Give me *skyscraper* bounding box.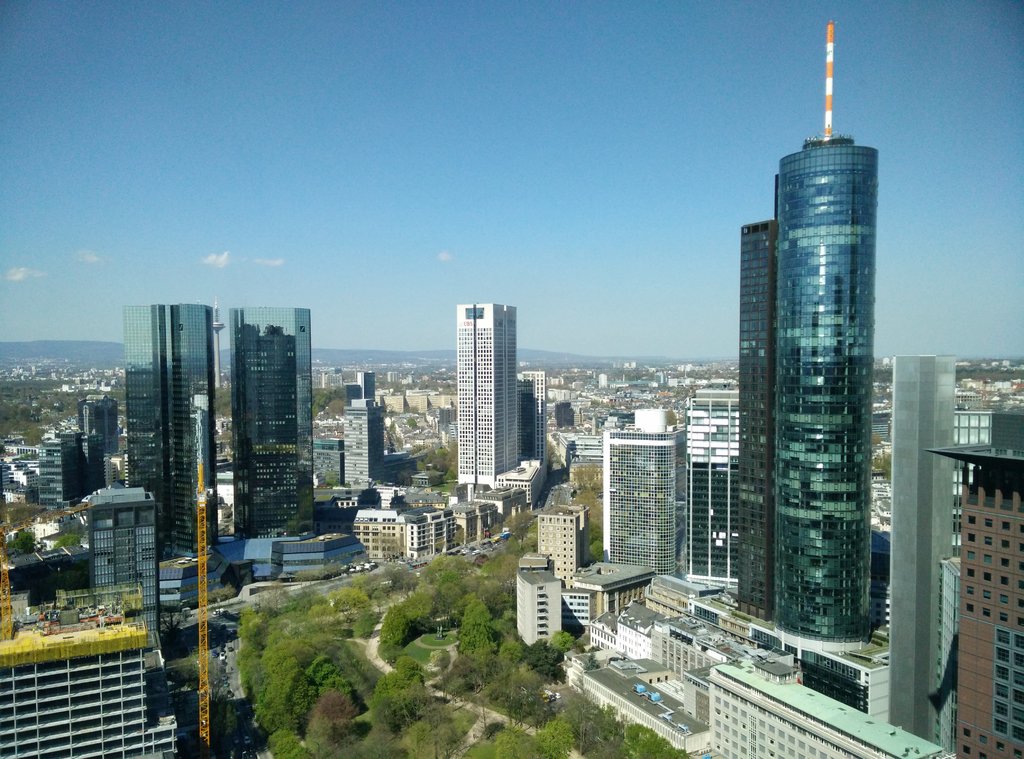
box=[232, 306, 317, 537].
